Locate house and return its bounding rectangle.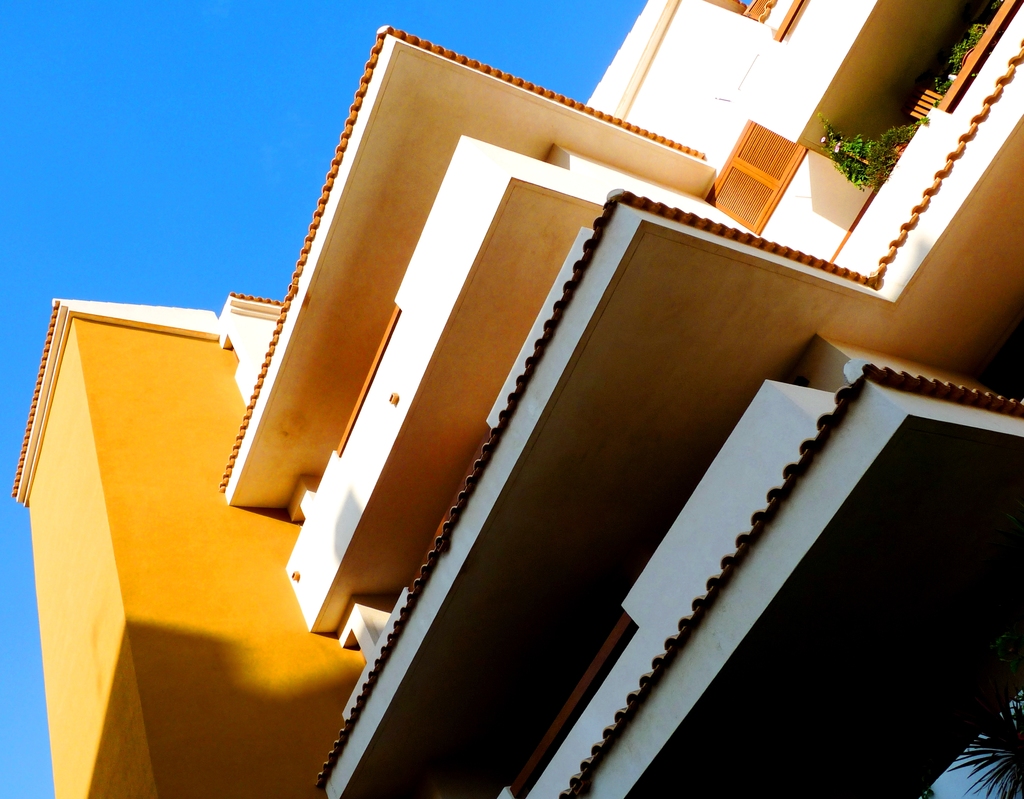
[x1=12, y1=0, x2=1023, y2=798].
